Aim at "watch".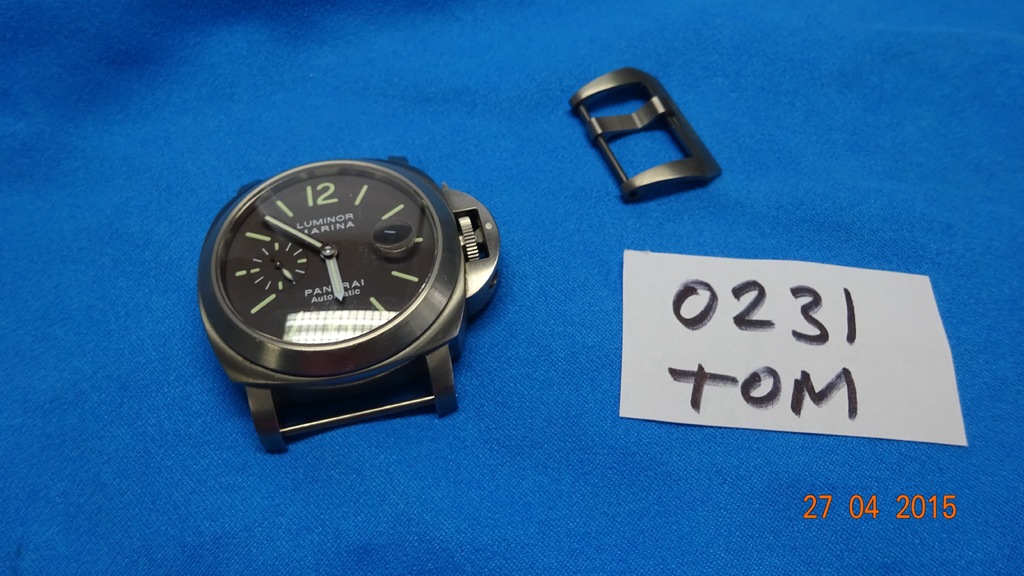
Aimed at rect(195, 154, 502, 450).
